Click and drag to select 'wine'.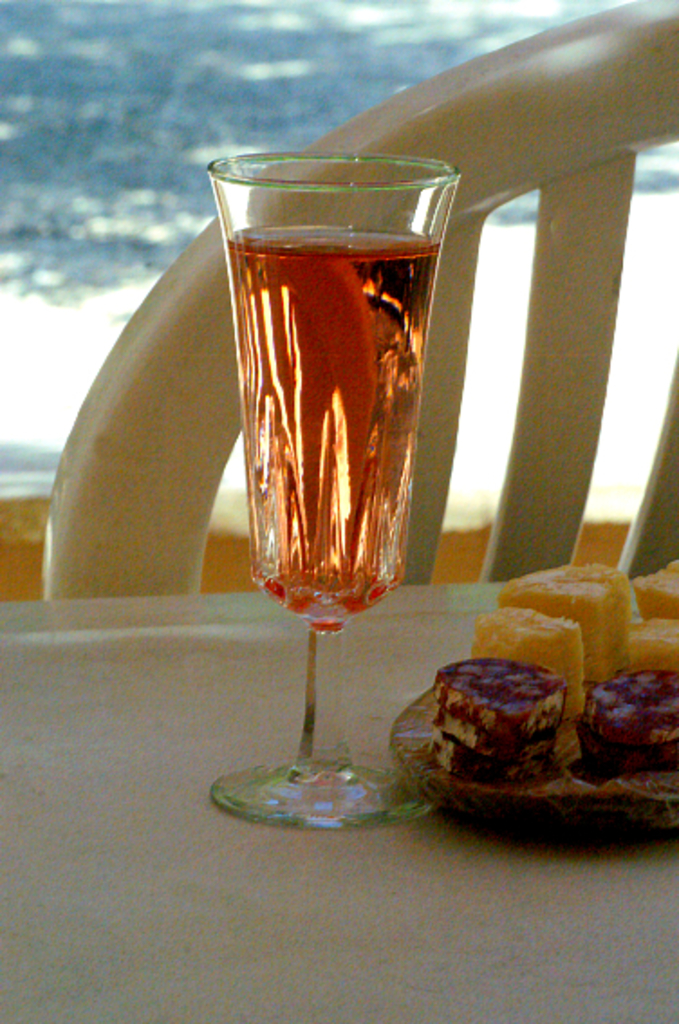
Selection: crop(209, 237, 437, 838).
